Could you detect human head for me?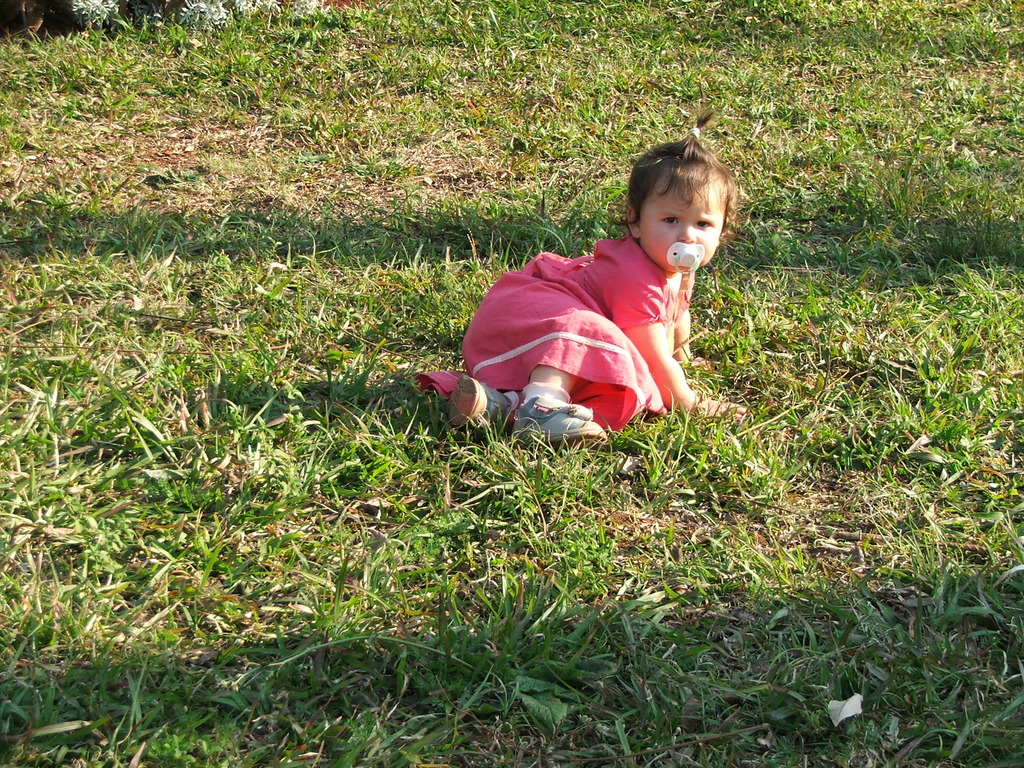
Detection result: [x1=620, y1=132, x2=747, y2=275].
